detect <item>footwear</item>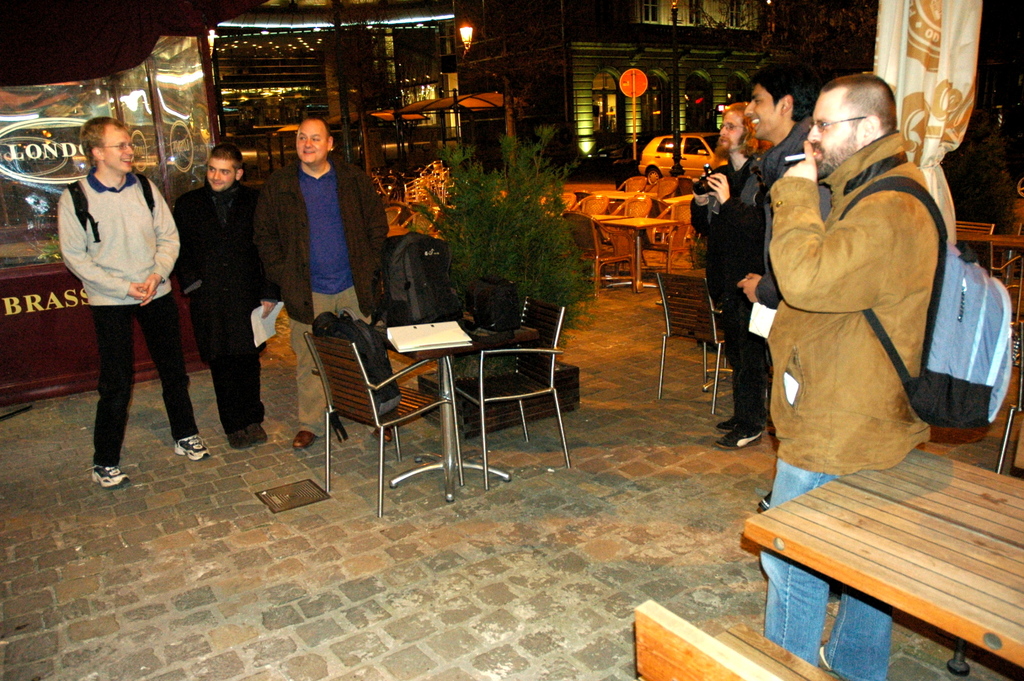
bbox=(716, 422, 767, 451)
